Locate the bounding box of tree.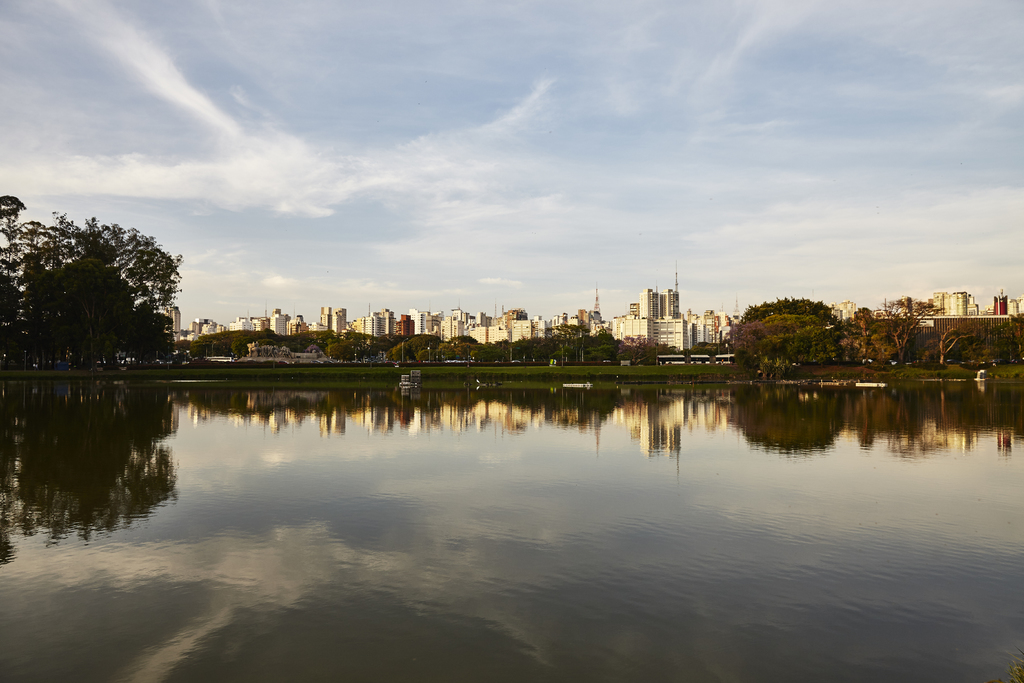
Bounding box: {"x1": 29, "y1": 195, "x2": 188, "y2": 377}.
